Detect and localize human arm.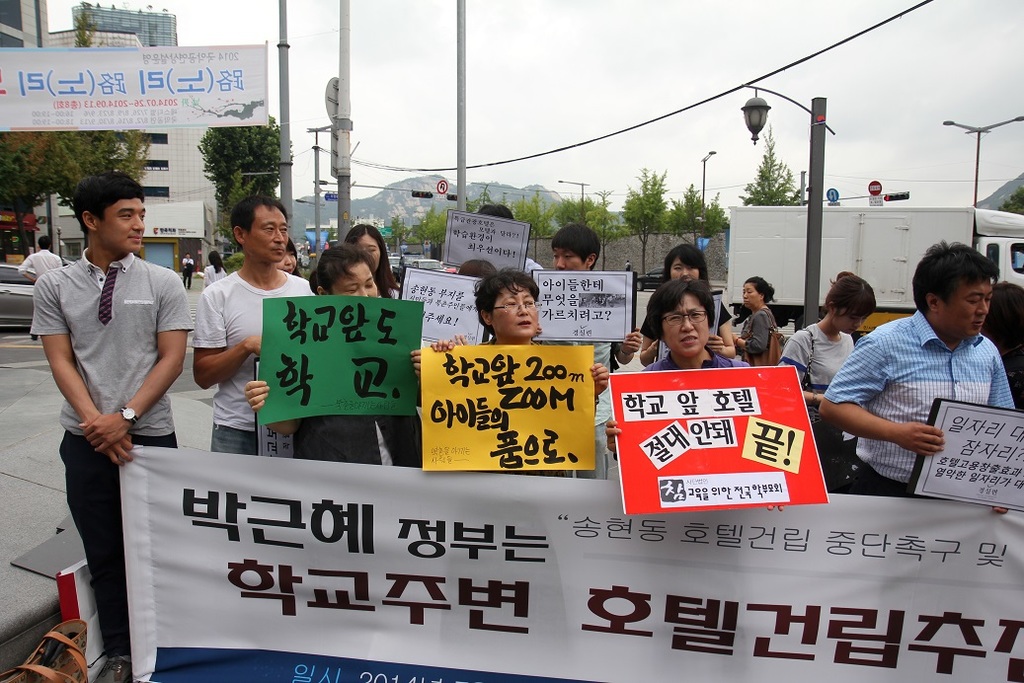
Localized at [x1=775, y1=331, x2=822, y2=408].
